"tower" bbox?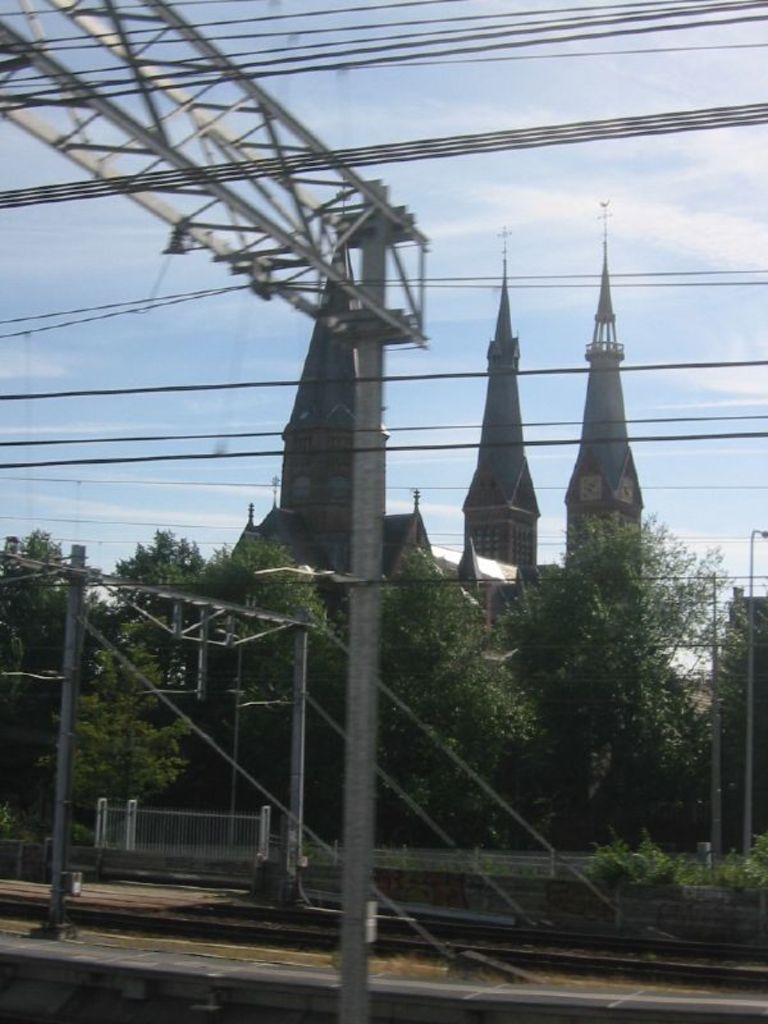
[left=570, top=219, right=673, bottom=580]
